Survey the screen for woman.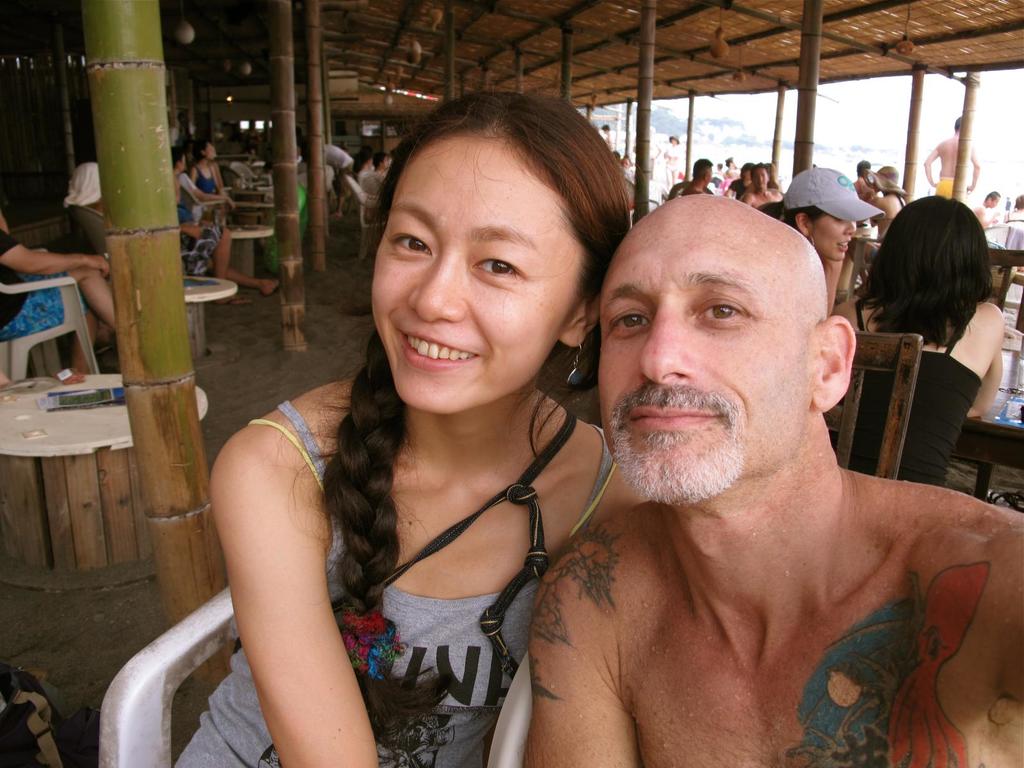
Survey found: <bbox>660, 134, 682, 190</bbox>.
